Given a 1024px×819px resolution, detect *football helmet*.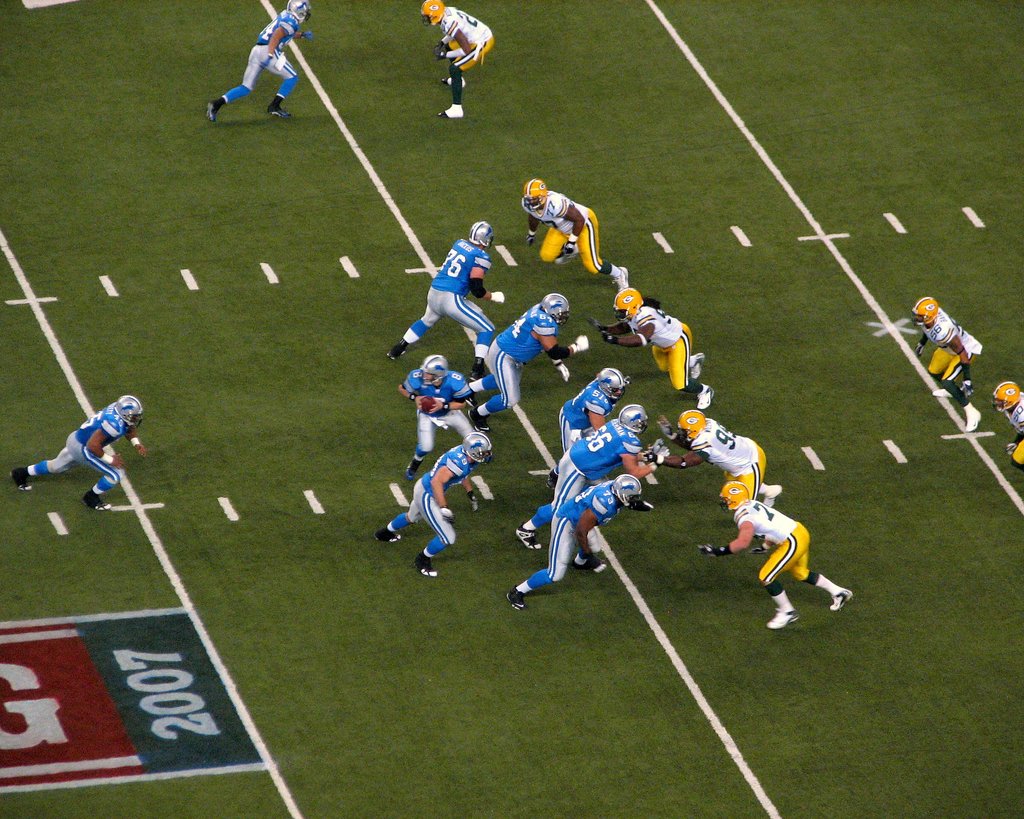
x1=989 y1=378 x2=1020 y2=411.
